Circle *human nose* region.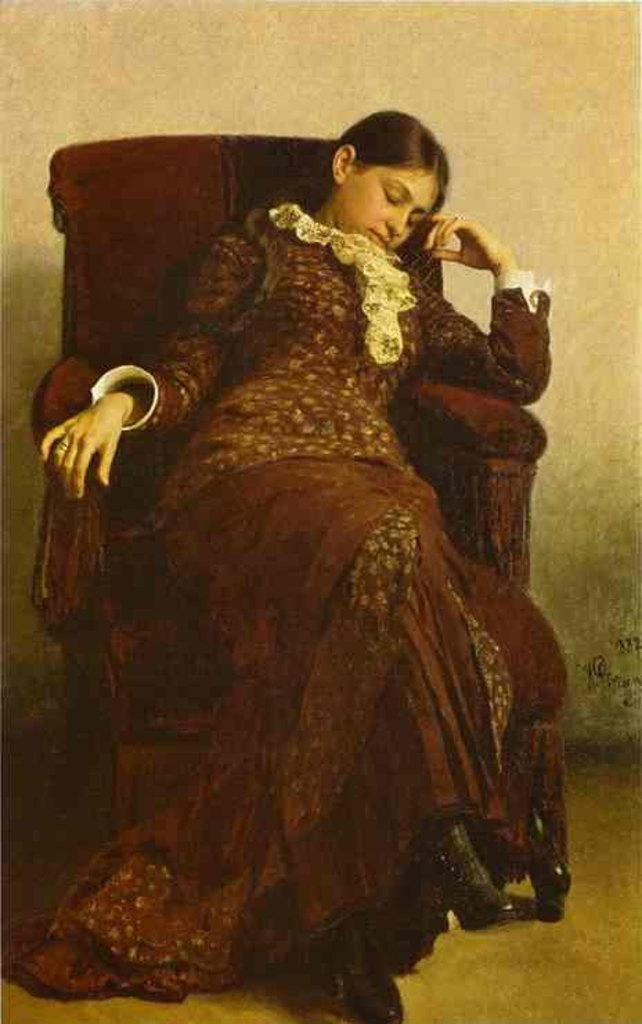
Region: region(383, 212, 411, 235).
